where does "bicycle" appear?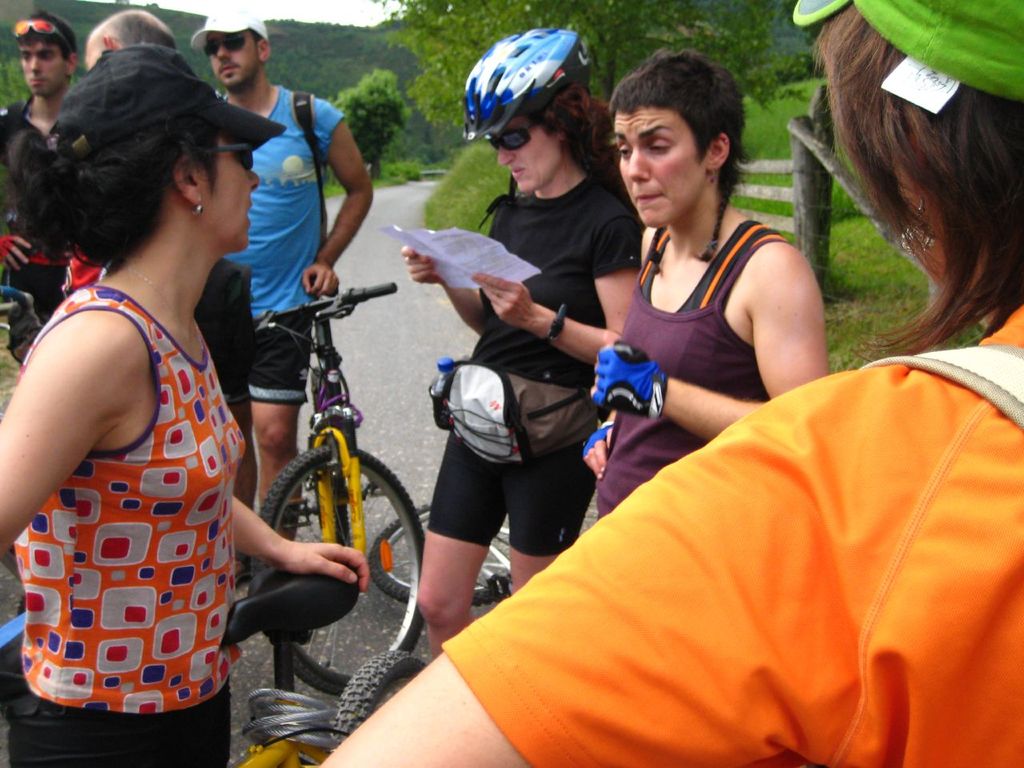
Appears at [left=0, top=285, right=30, bottom=336].
